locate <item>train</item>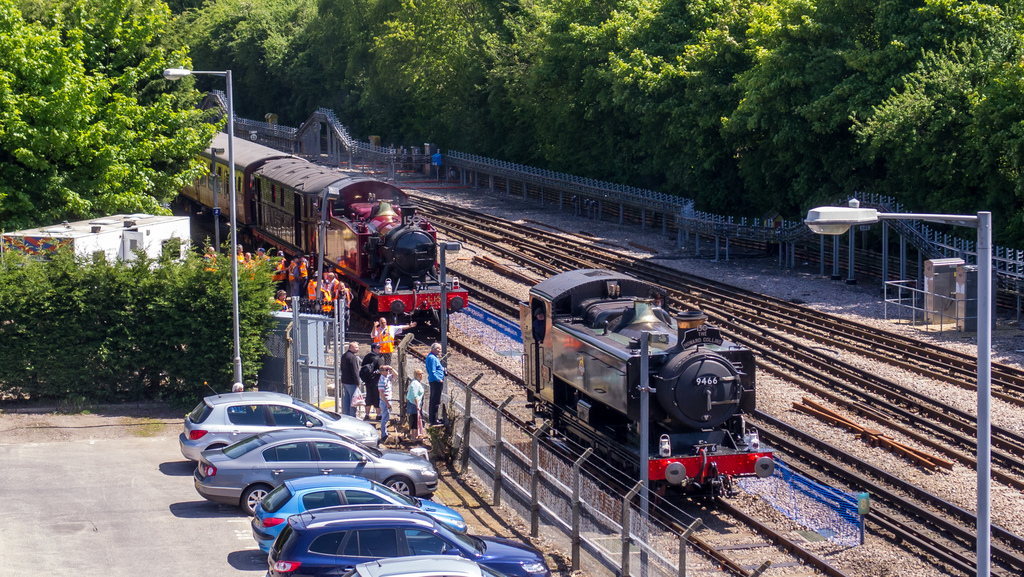
bbox=(178, 131, 464, 327)
